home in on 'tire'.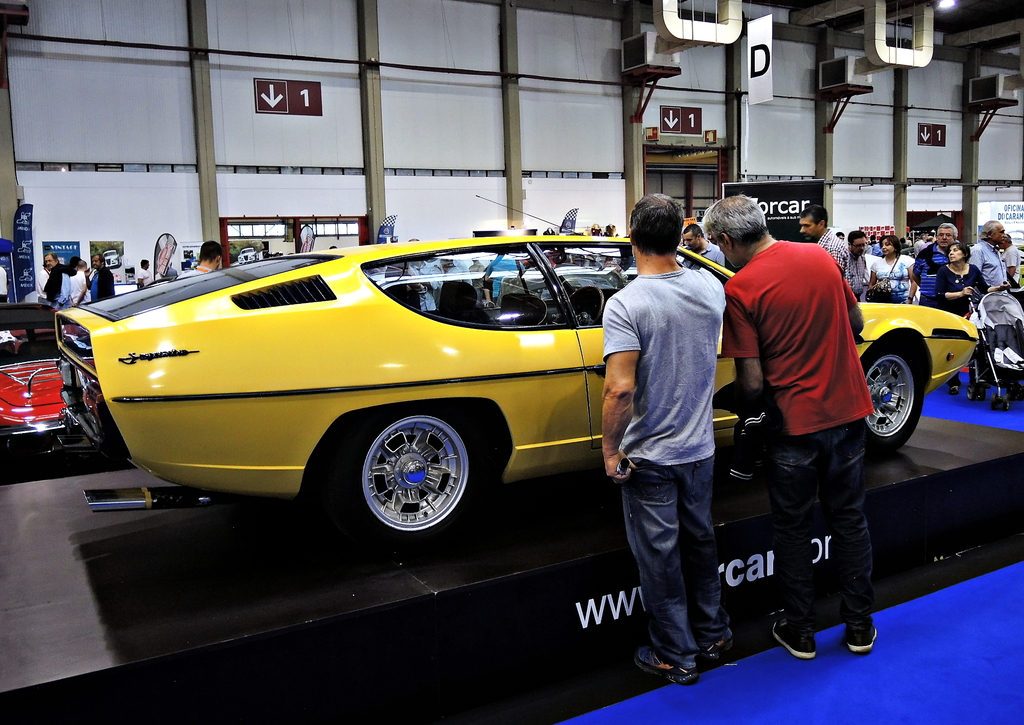
Homed in at 1014, 382, 1023, 398.
